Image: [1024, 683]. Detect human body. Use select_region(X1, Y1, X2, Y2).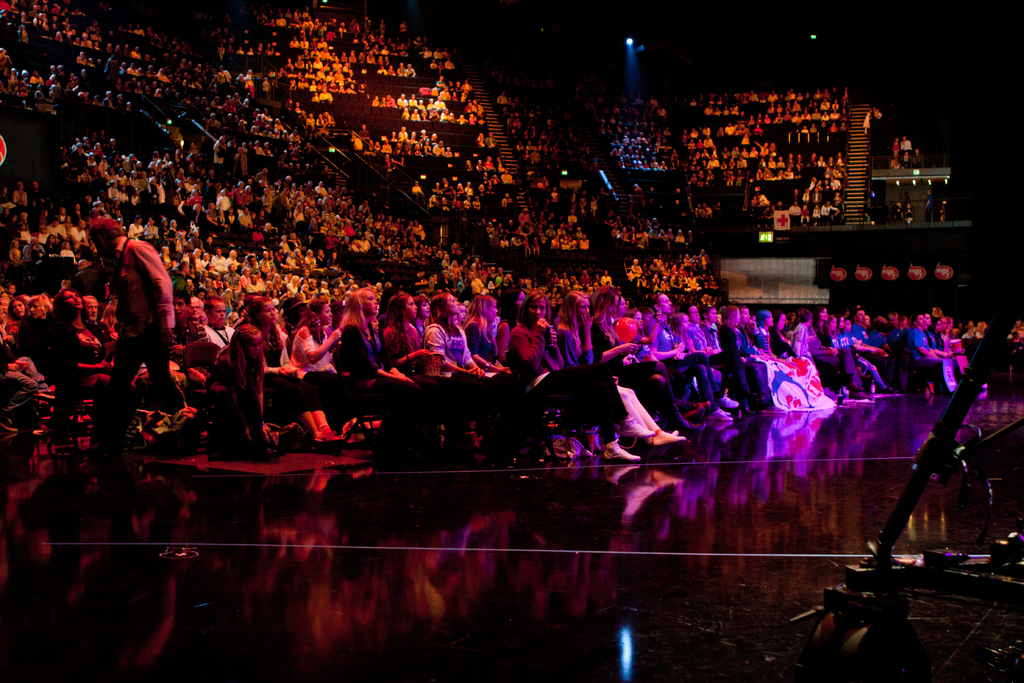
select_region(883, 308, 903, 370).
